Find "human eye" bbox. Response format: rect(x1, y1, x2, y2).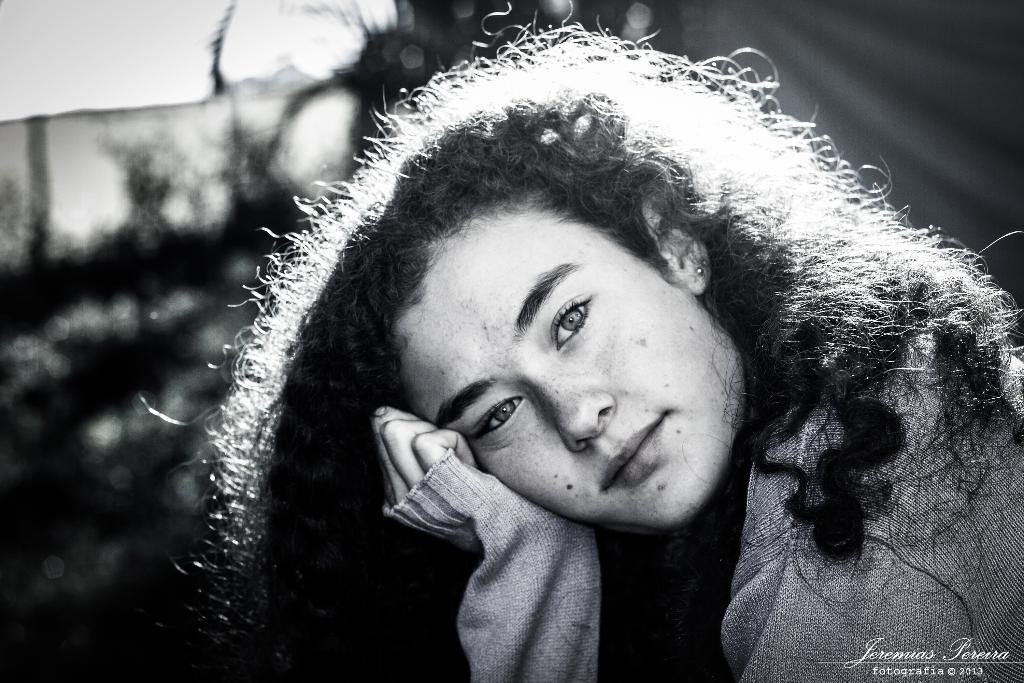
rect(539, 290, 611, 363).
